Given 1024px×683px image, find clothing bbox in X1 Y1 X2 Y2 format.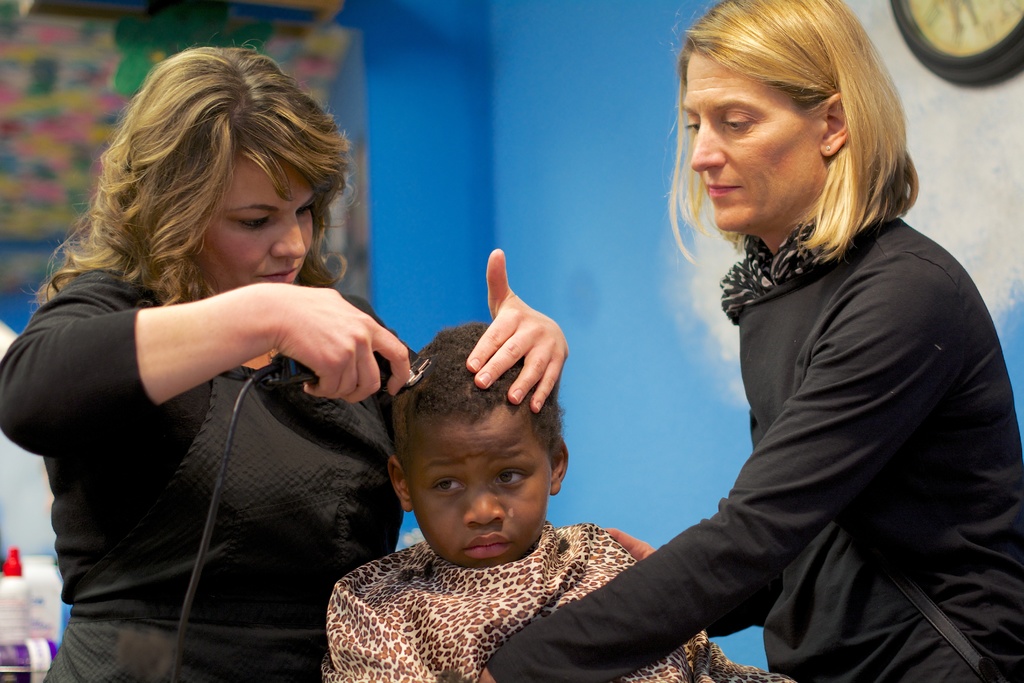
0 268 426 682.
